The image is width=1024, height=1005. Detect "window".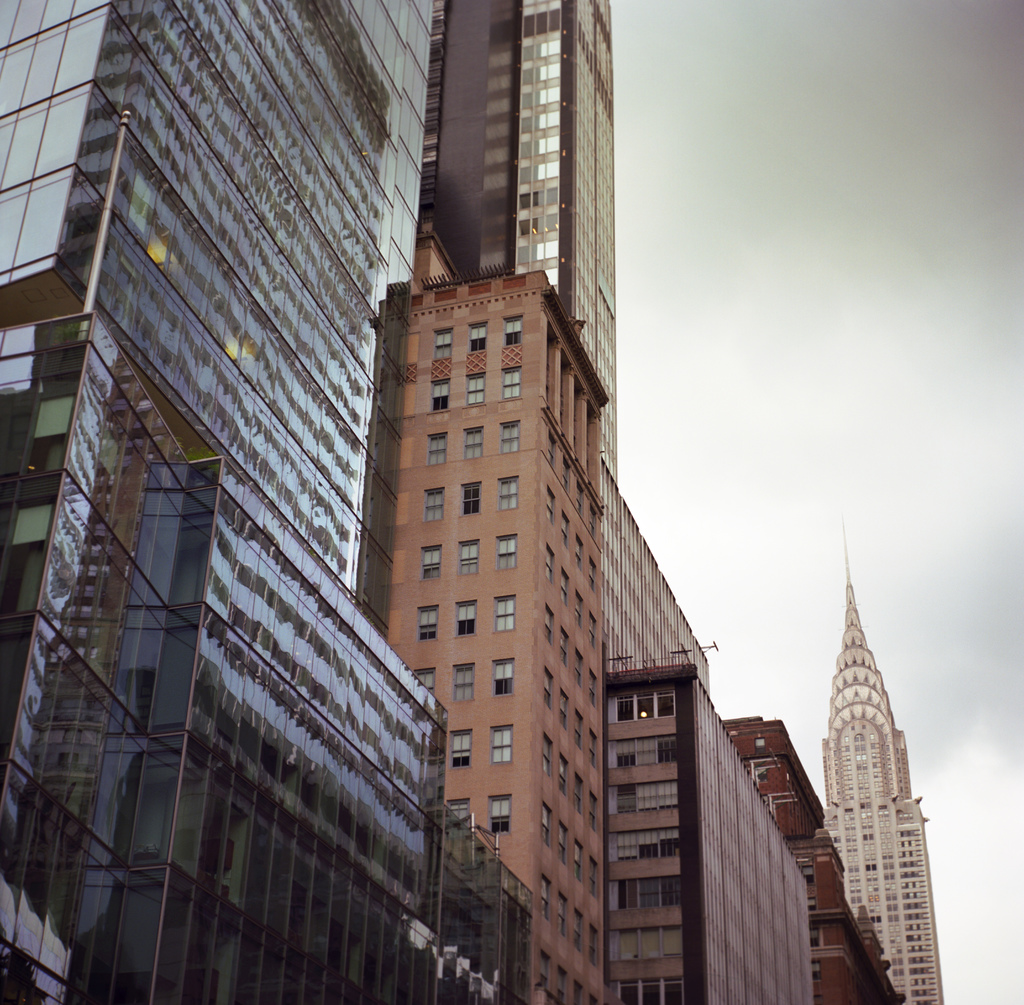
Detection: pyautogui.locateOnScreen(465, 375, 483, 406).
